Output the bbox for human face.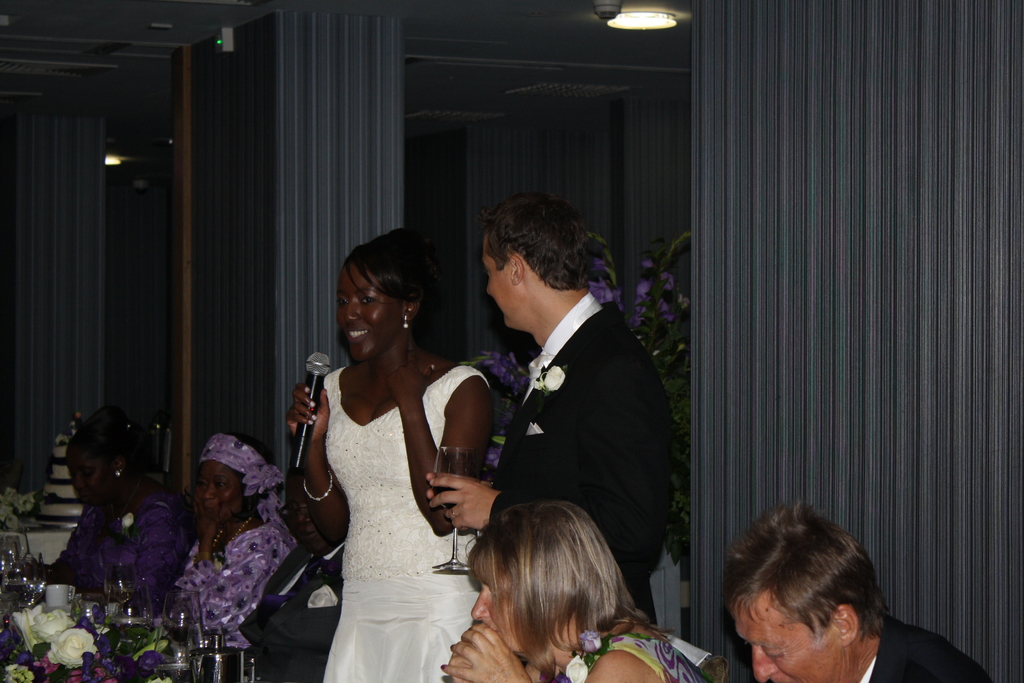
<box>70,431,118,495</box>.
